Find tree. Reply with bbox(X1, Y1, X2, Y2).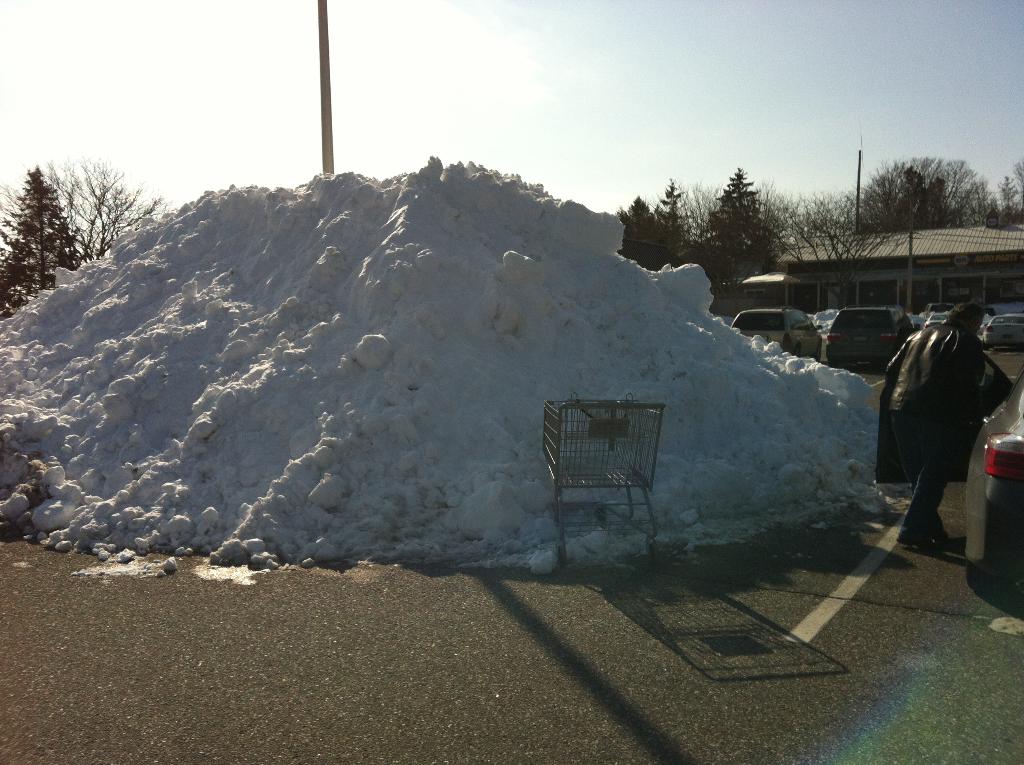
bbox(0, 168, 89, 322).
